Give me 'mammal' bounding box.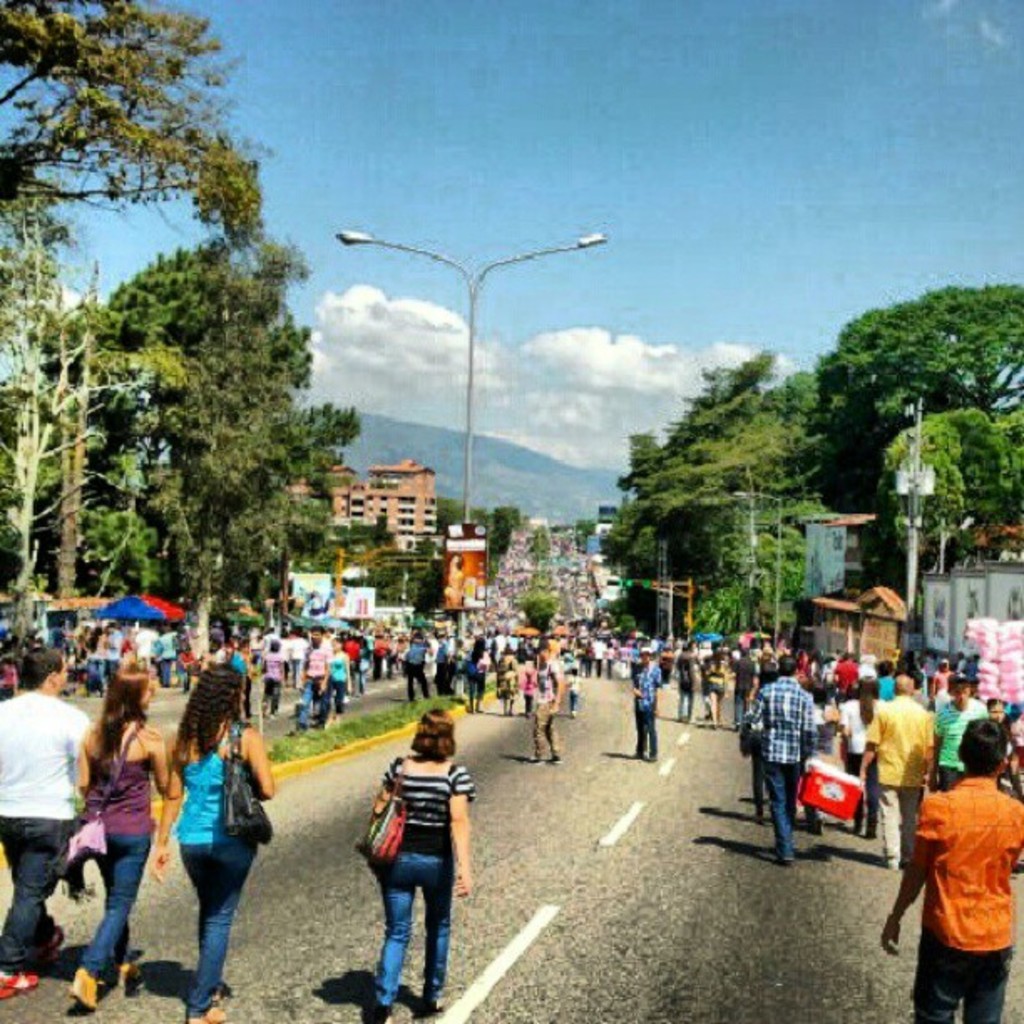
left=74, top=666, right=169, bottom=1001.
